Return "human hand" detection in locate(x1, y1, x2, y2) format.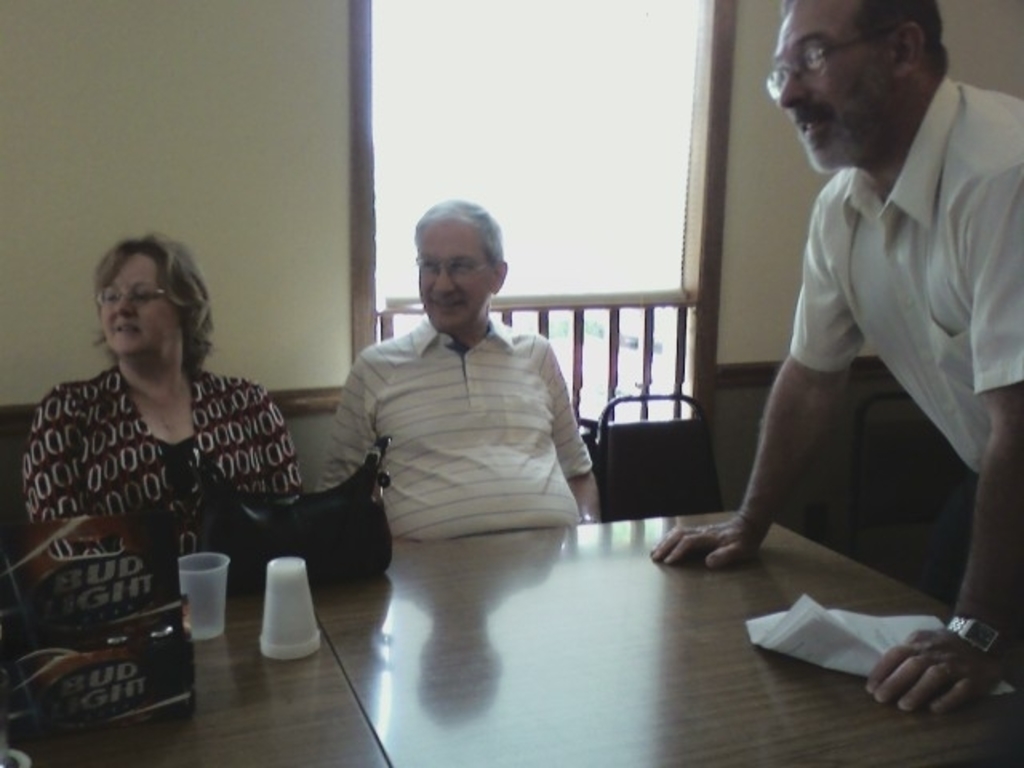
locate(882, 640, 973, 731).
